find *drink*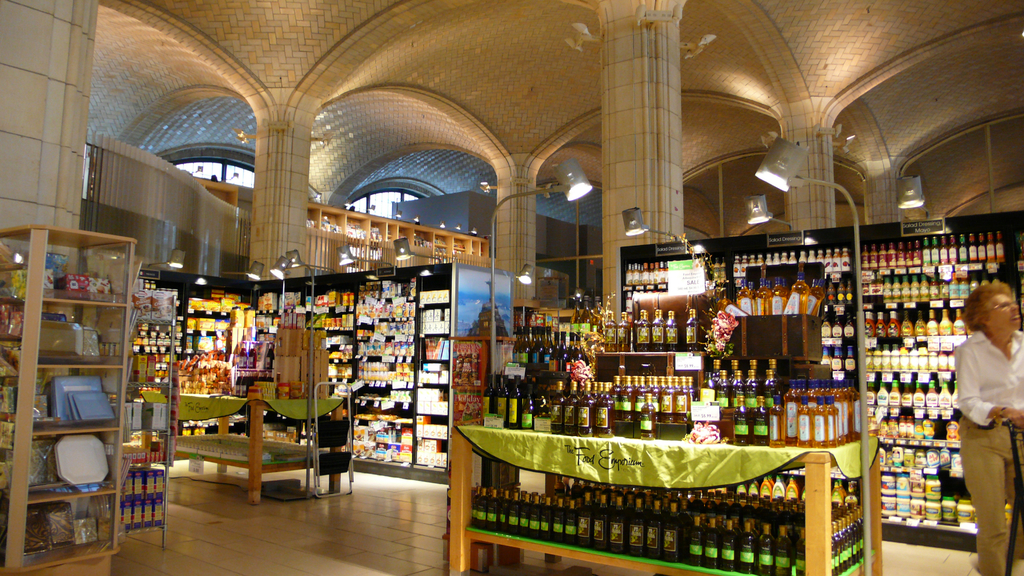
<box>603,311,619,353</box>
